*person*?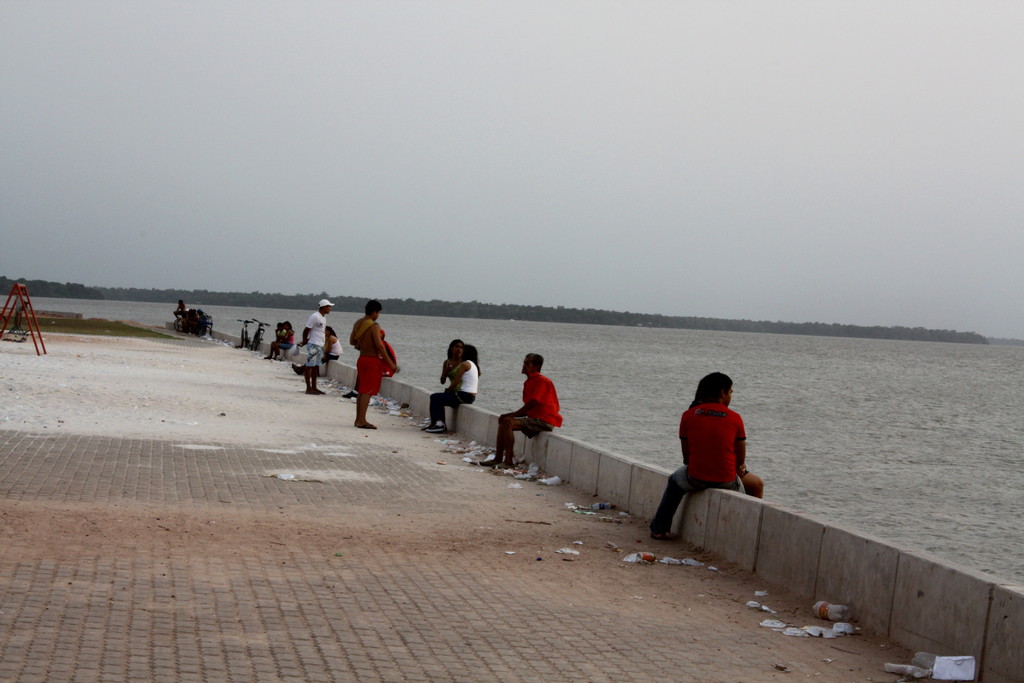
box=[347, 299, 392, 429]
